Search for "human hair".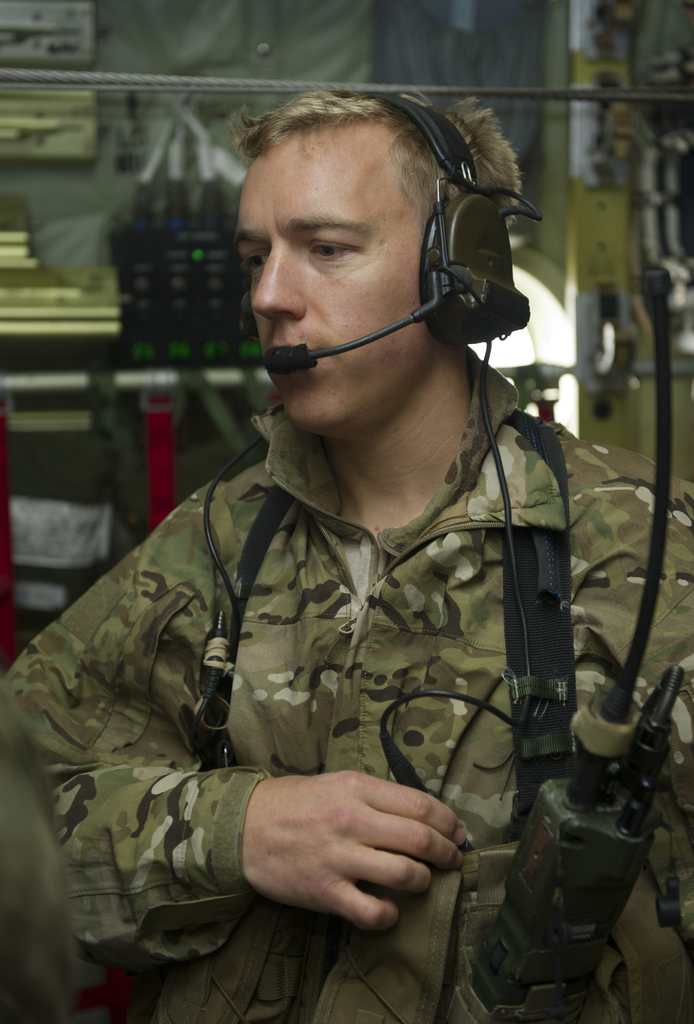
Found at (x1=225, y1=92, x2=526, y2=339).
